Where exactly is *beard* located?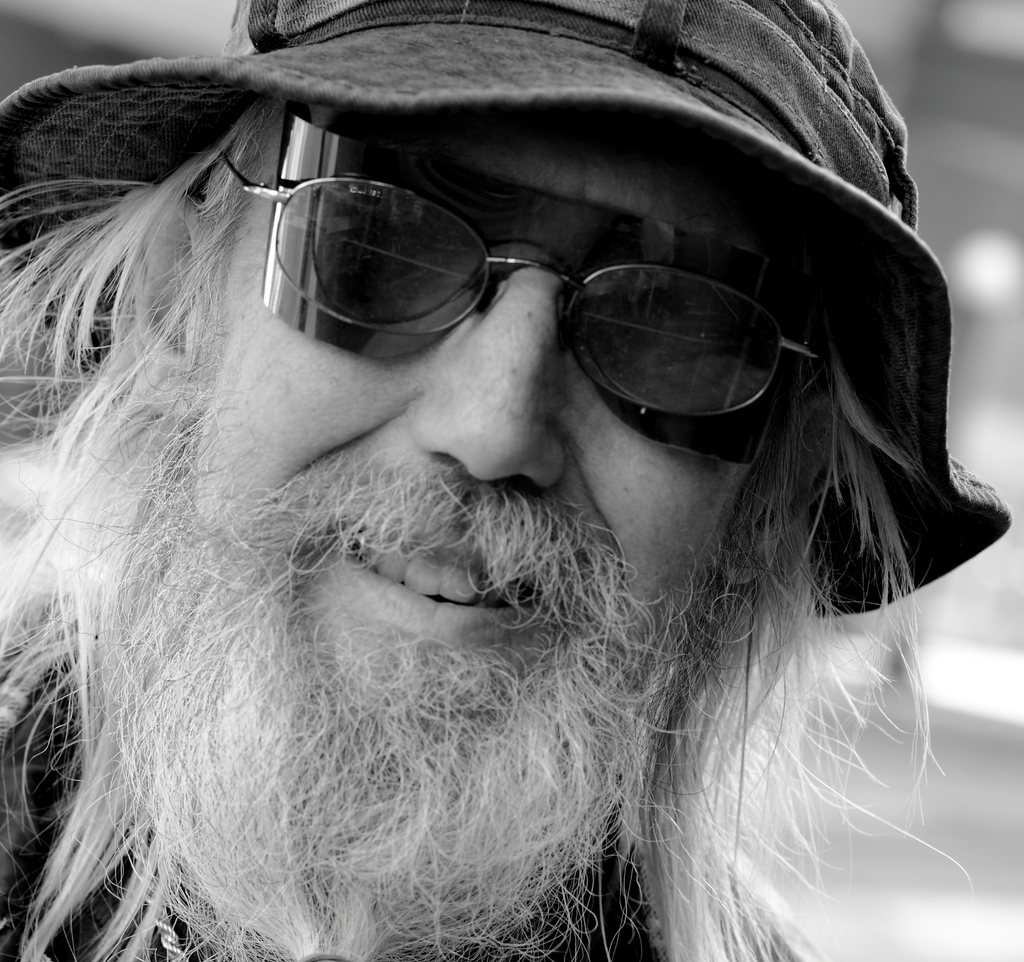
Its bounding box is left=15, top=314, right=760, bottom=961.
